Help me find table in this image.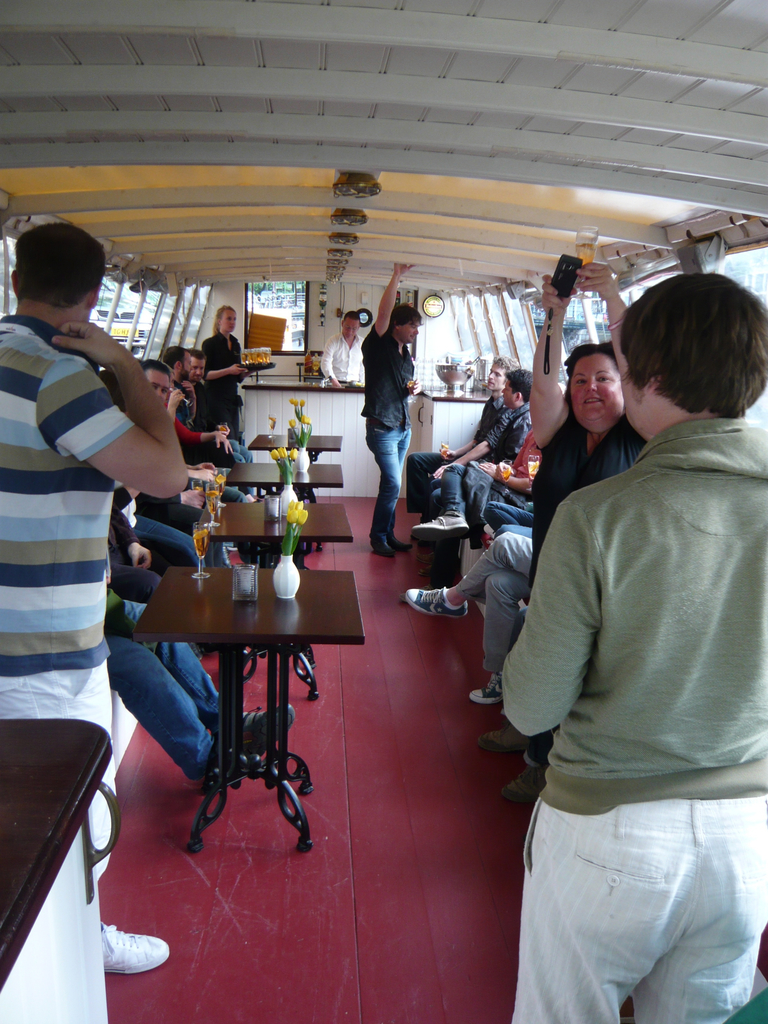
Found it: locate(216, 501, 352, 564).
